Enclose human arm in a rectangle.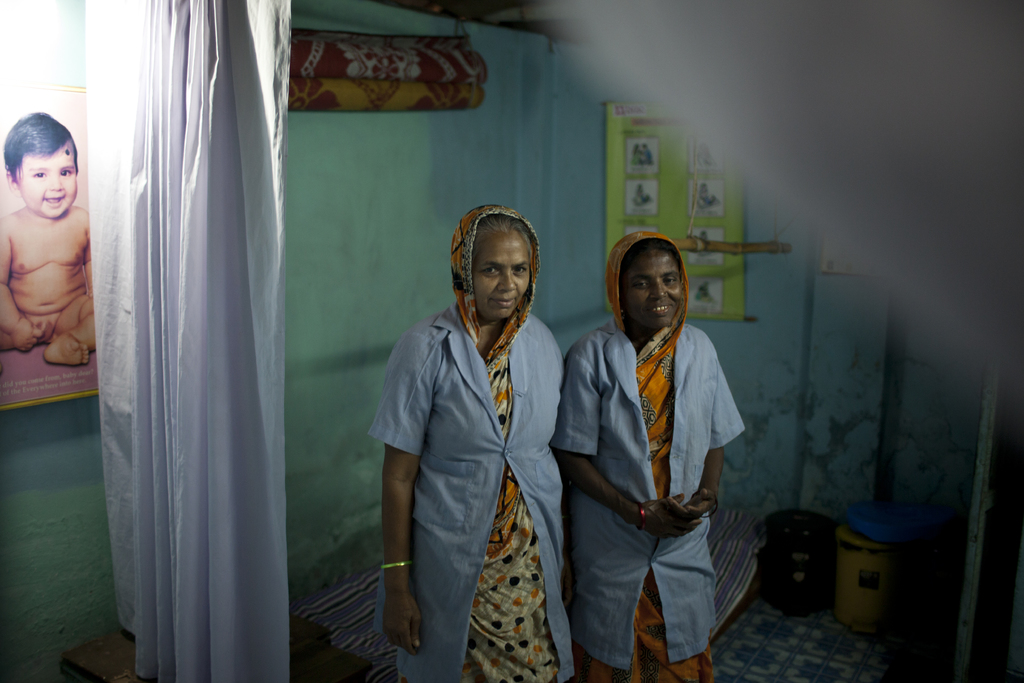
(left=545, top=343, right=703, bottom=537).
